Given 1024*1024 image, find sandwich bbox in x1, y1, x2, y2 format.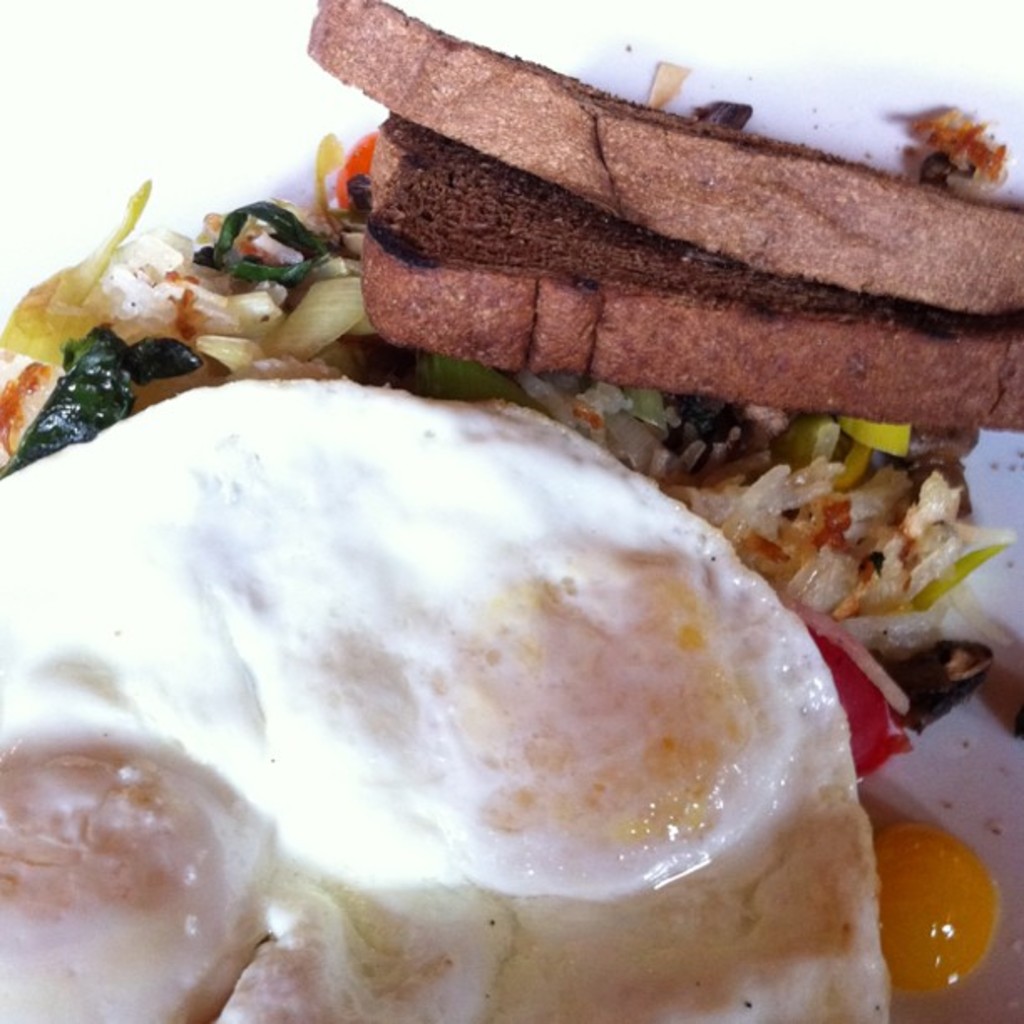
0, 0, 1022, 1022.
